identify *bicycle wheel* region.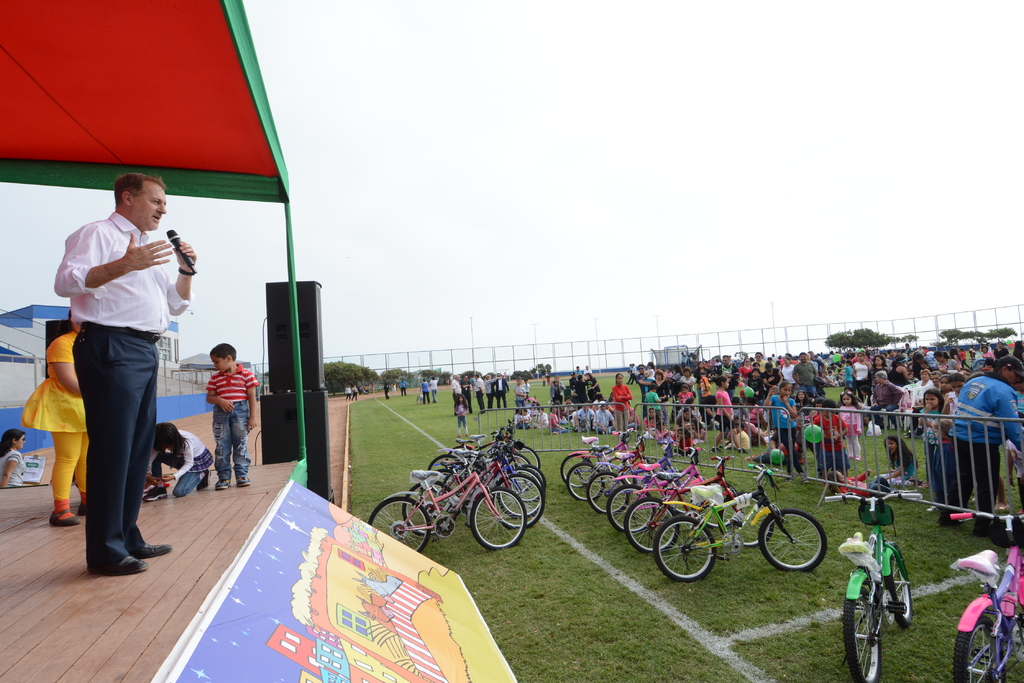
Region: 652 513 719 584.
